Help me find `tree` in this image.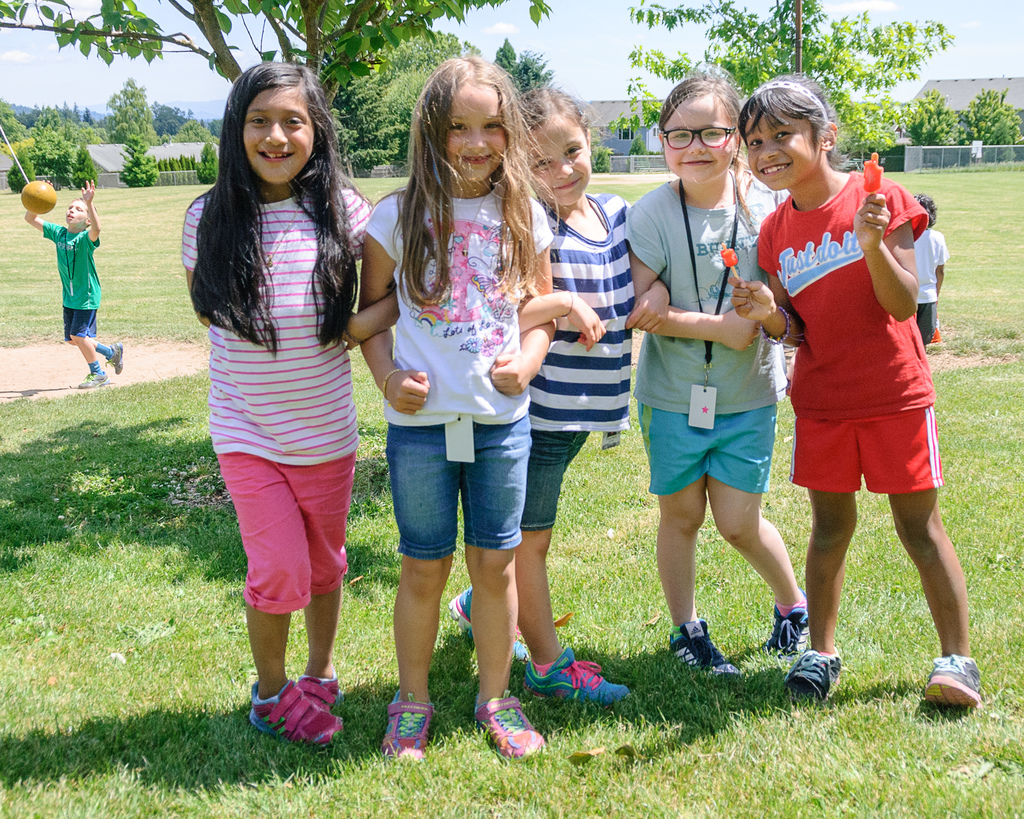
Found it: <region>0, 112, 79, 139</region>.
